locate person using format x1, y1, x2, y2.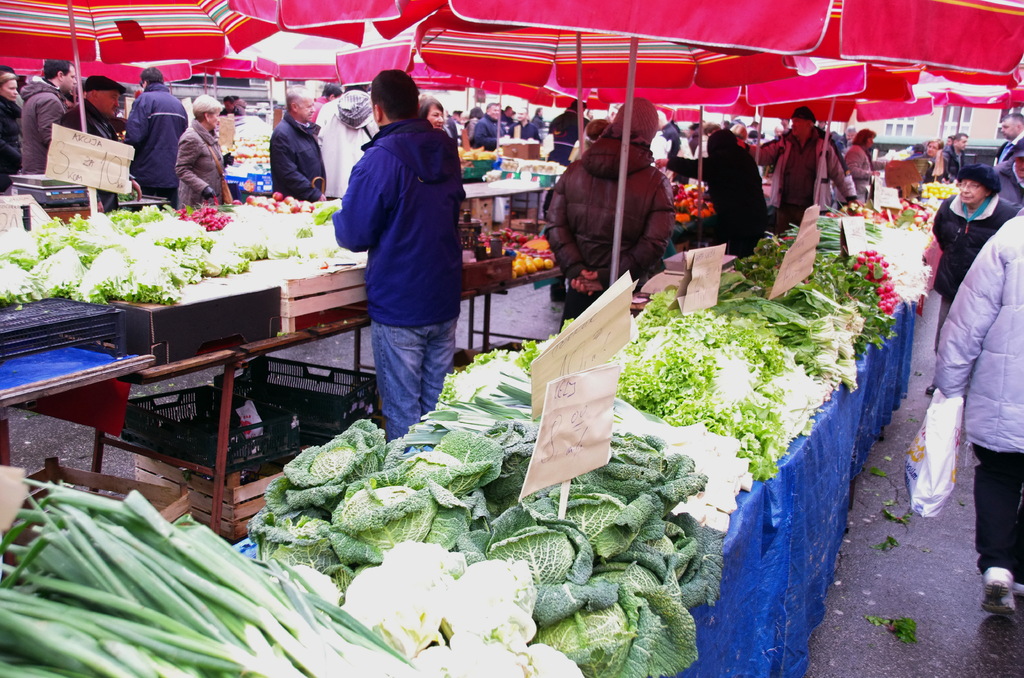
68, 71, 133, 196.
